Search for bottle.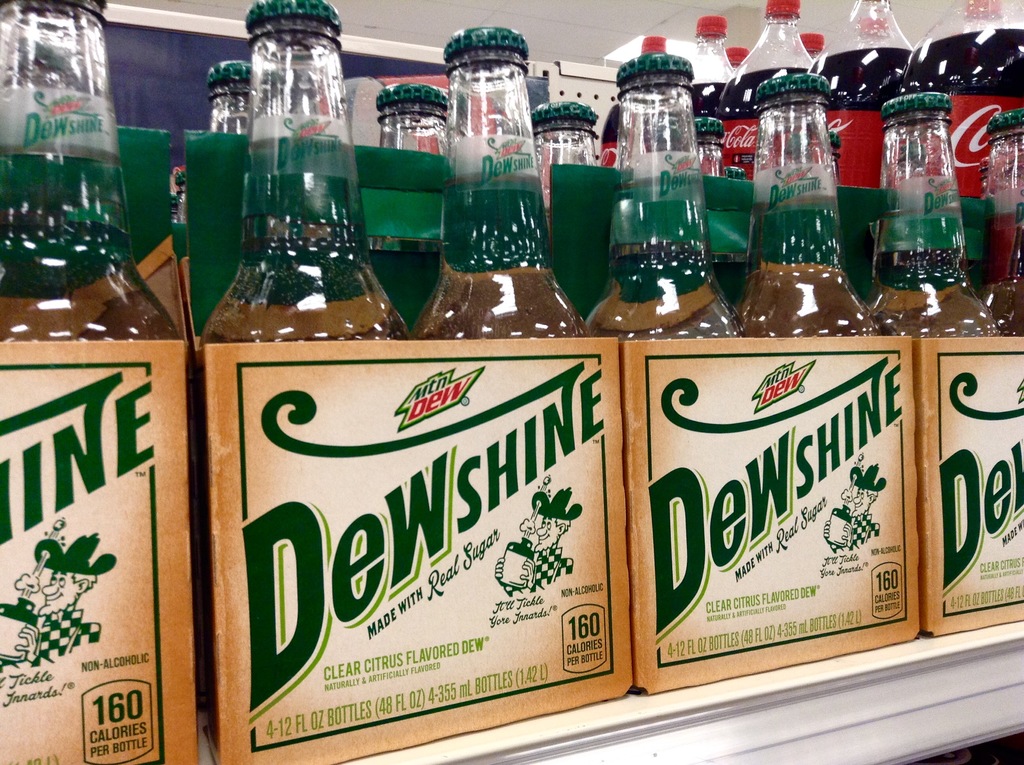
Found at {"x1": 0, "y1": 0, "x2": 177, "y2": 341}.
